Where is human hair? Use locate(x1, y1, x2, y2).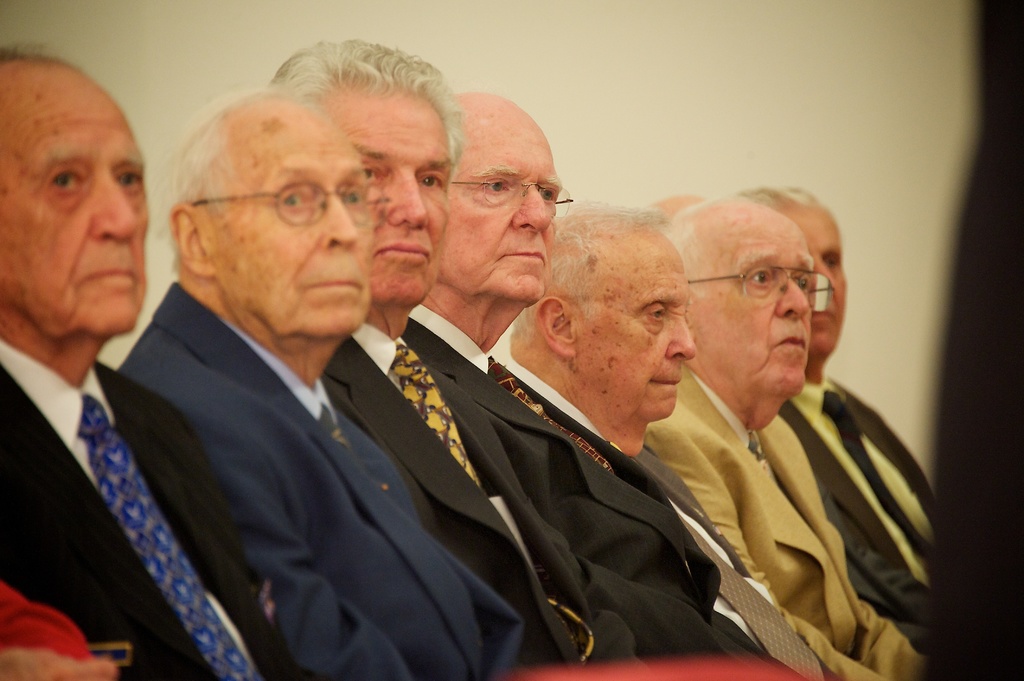
locate(160, 81, 374, 272).
